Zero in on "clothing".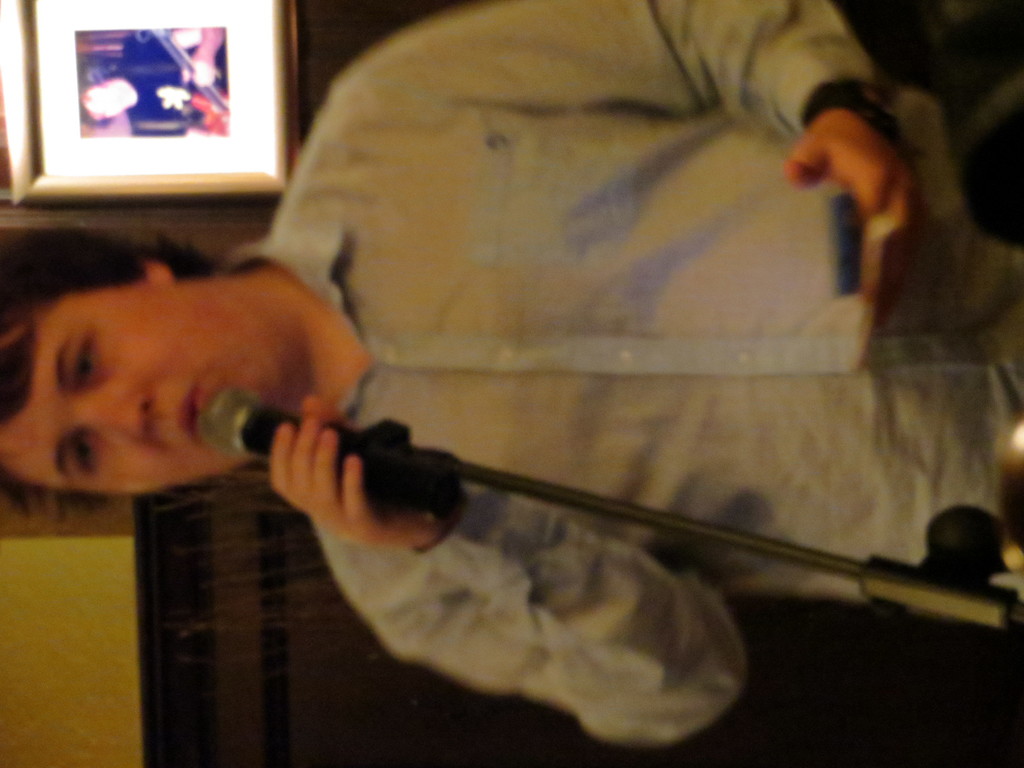
Zeroed in: <box>247,23,952,442</box>.
